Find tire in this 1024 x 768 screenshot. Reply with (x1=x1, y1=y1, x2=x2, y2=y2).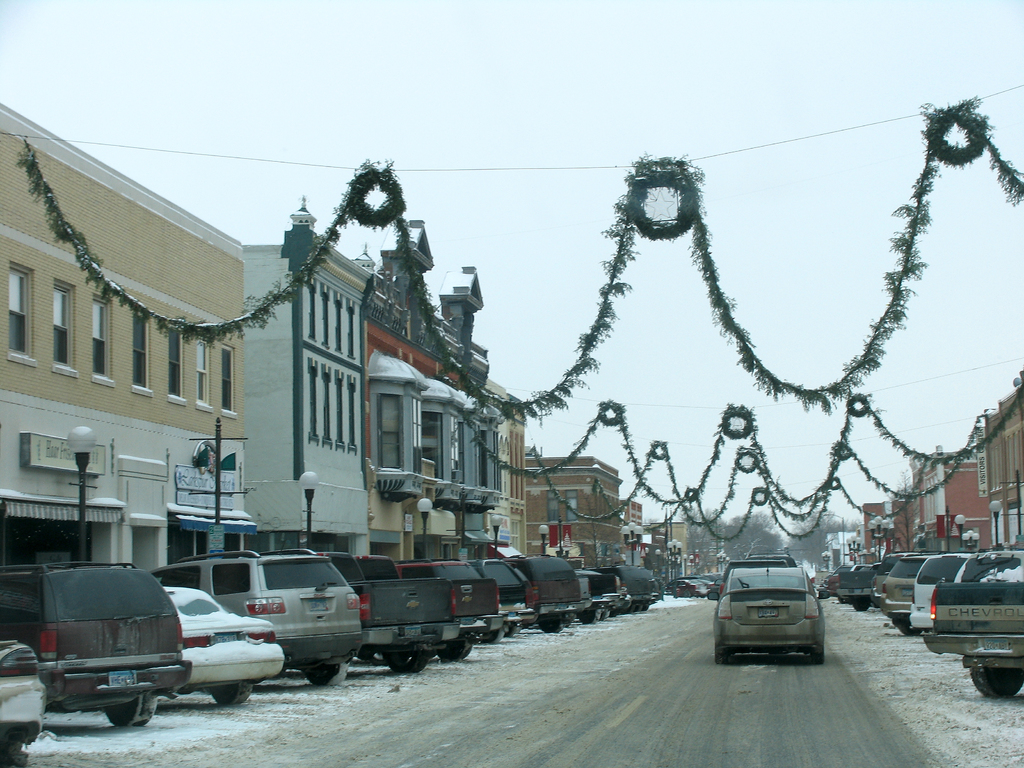
(x1=382, y1=651, x2=430, y2=676).
